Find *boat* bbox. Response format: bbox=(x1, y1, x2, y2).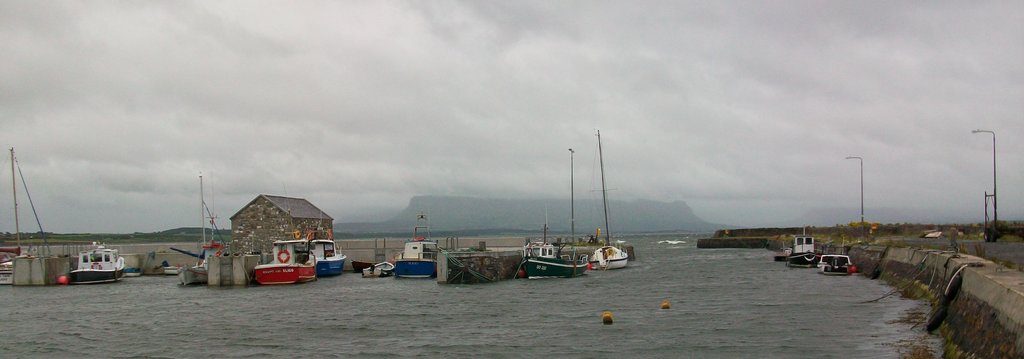
bbox=(314, 216, 351, 274).
